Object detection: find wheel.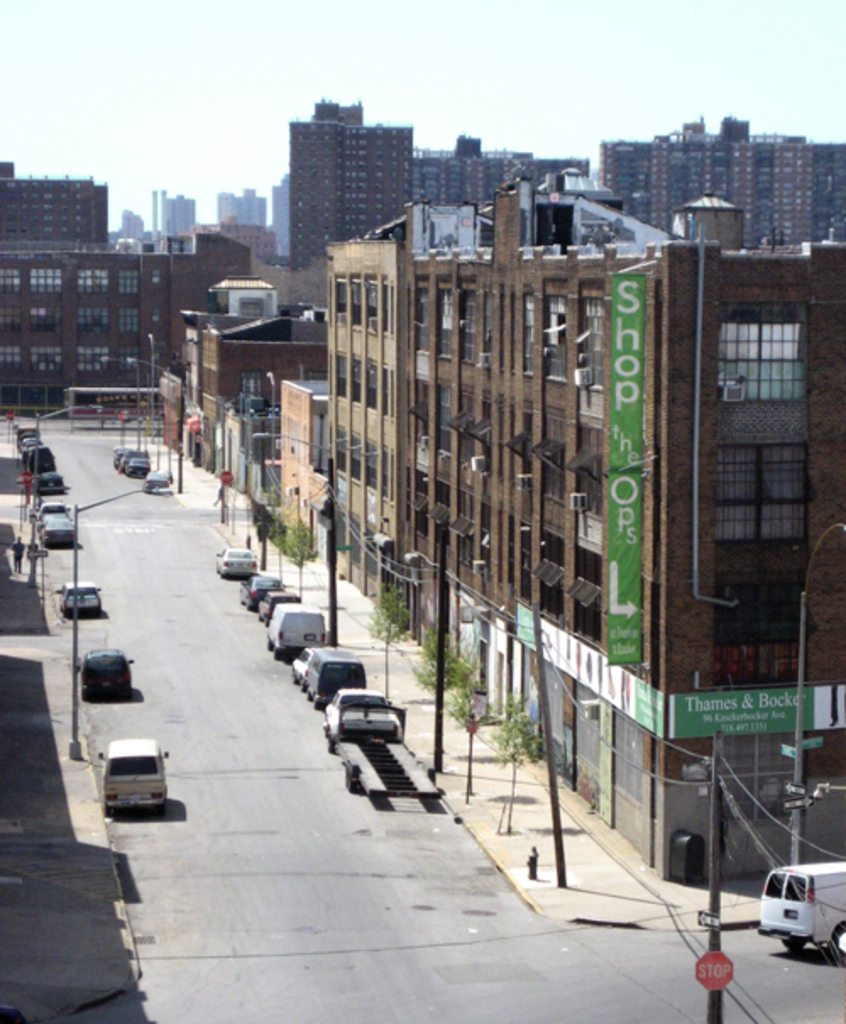
rect(325, 735, 333, 755).
